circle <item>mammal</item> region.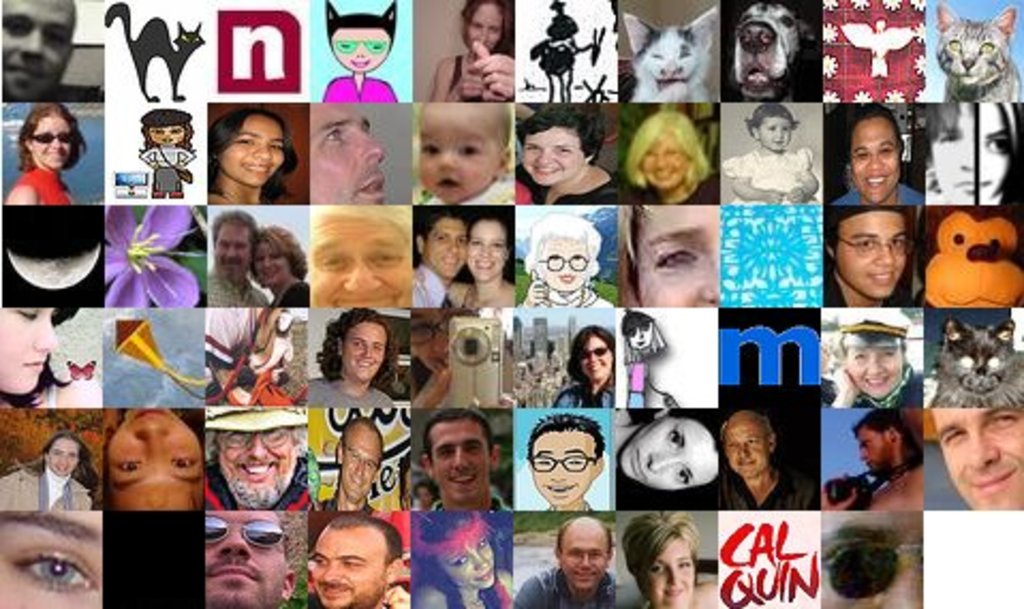
Region: box(314, 205, 408, 308).
